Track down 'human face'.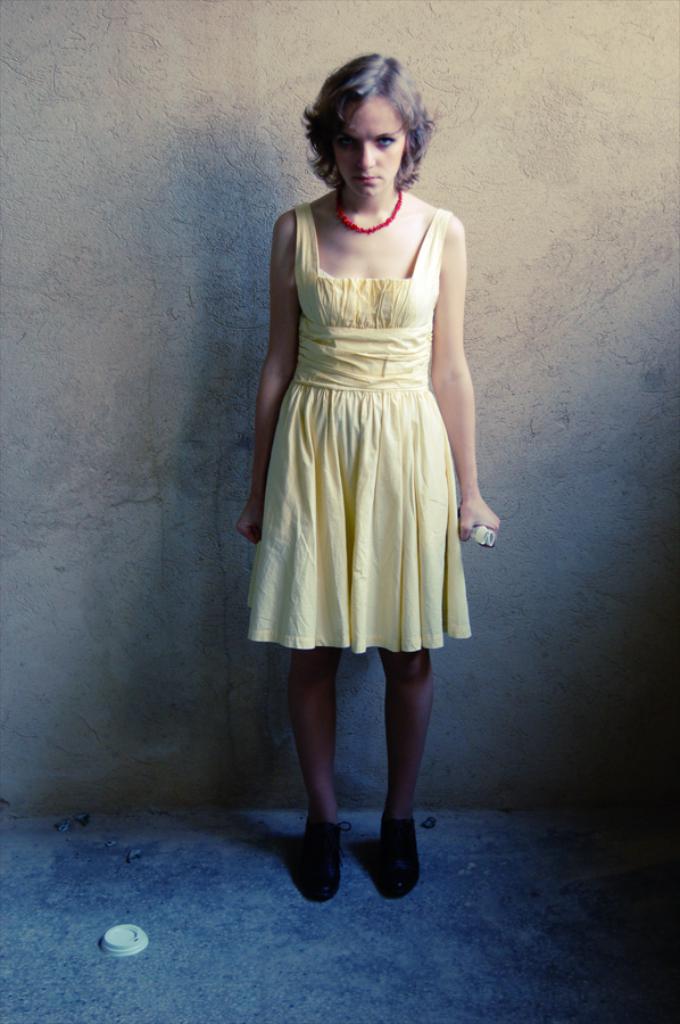
Tracked to bbox(334, 101, 407, 198).
